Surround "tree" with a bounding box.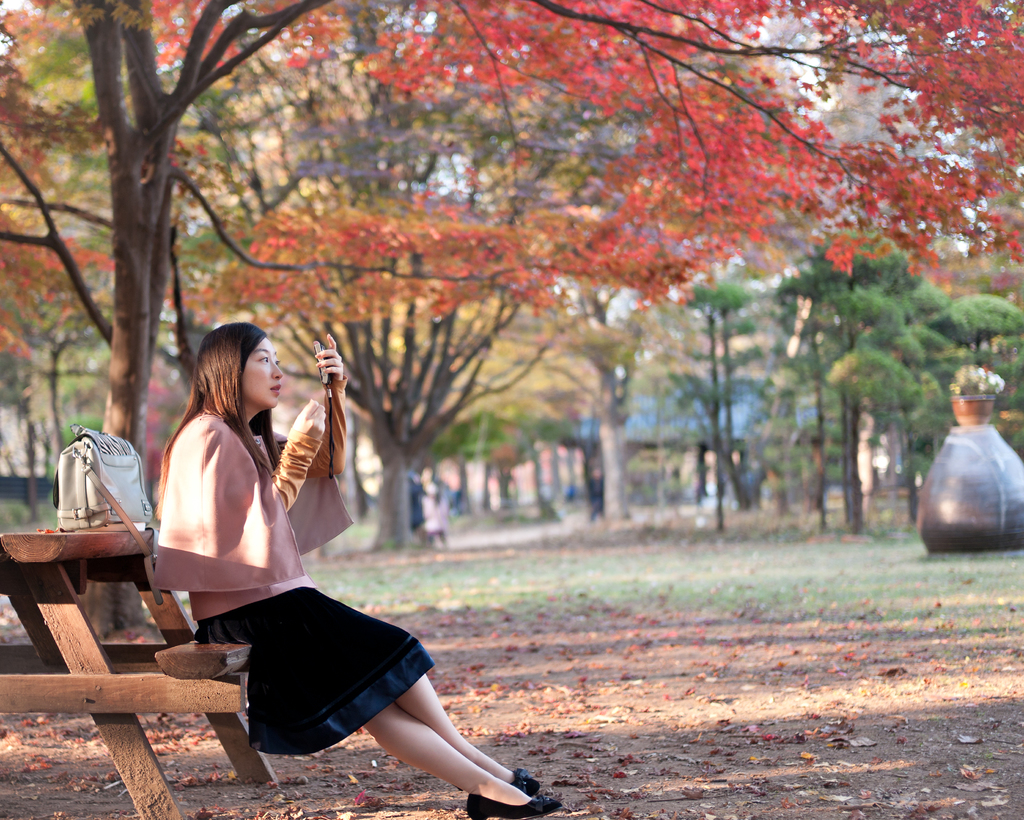
bbox=[0, 1, 1023, 627].
